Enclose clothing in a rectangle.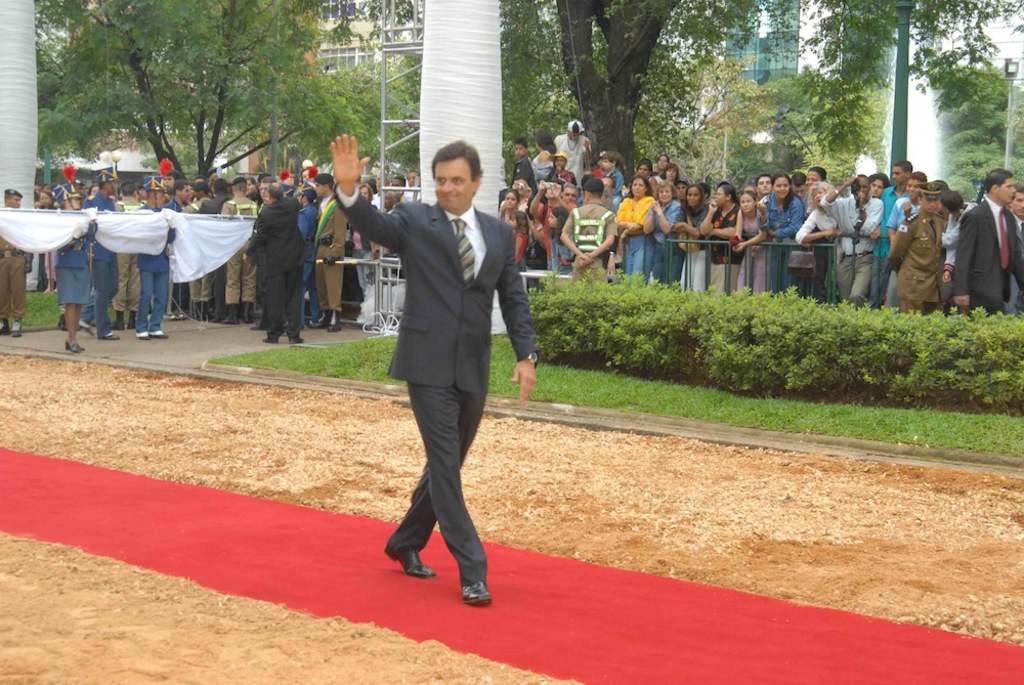
703/197/736/295.
